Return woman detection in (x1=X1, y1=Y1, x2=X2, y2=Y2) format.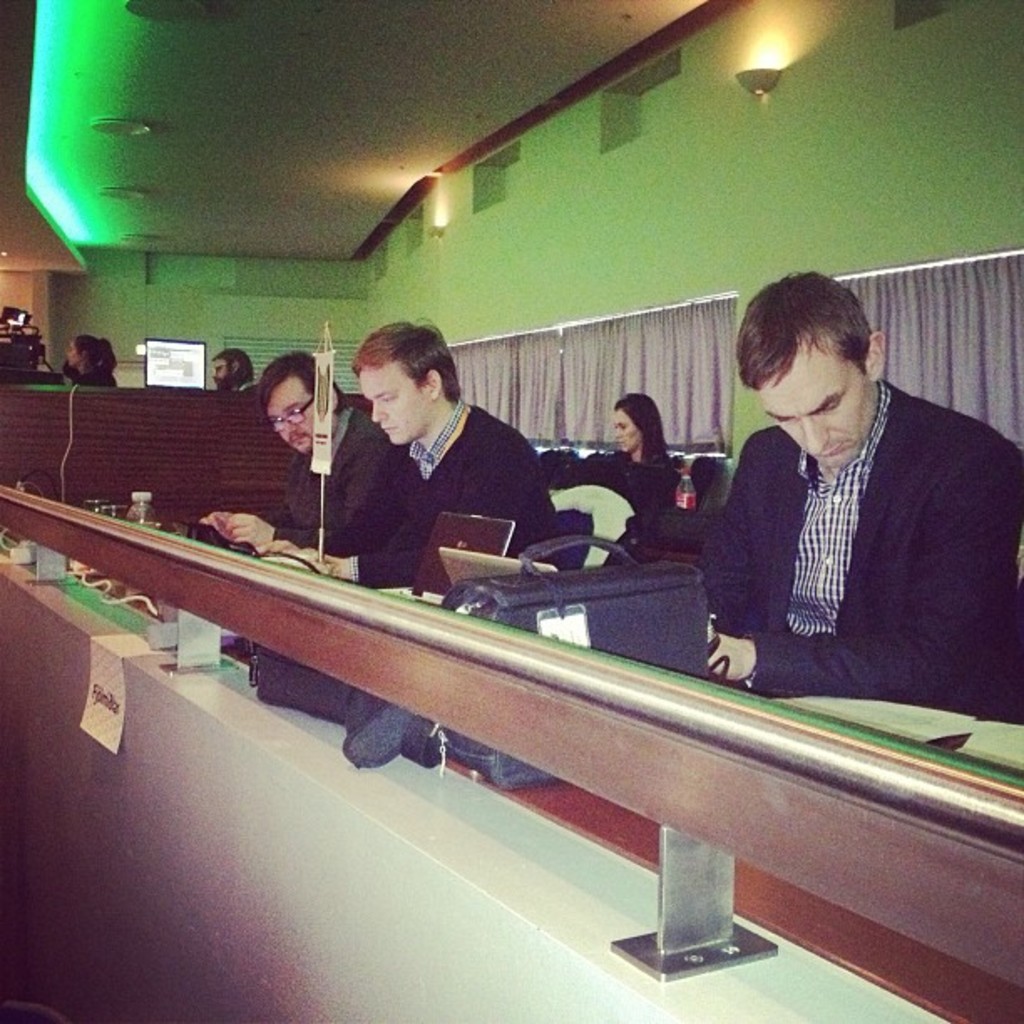
(x1=567, y1=393, x2=694, y2=569).
